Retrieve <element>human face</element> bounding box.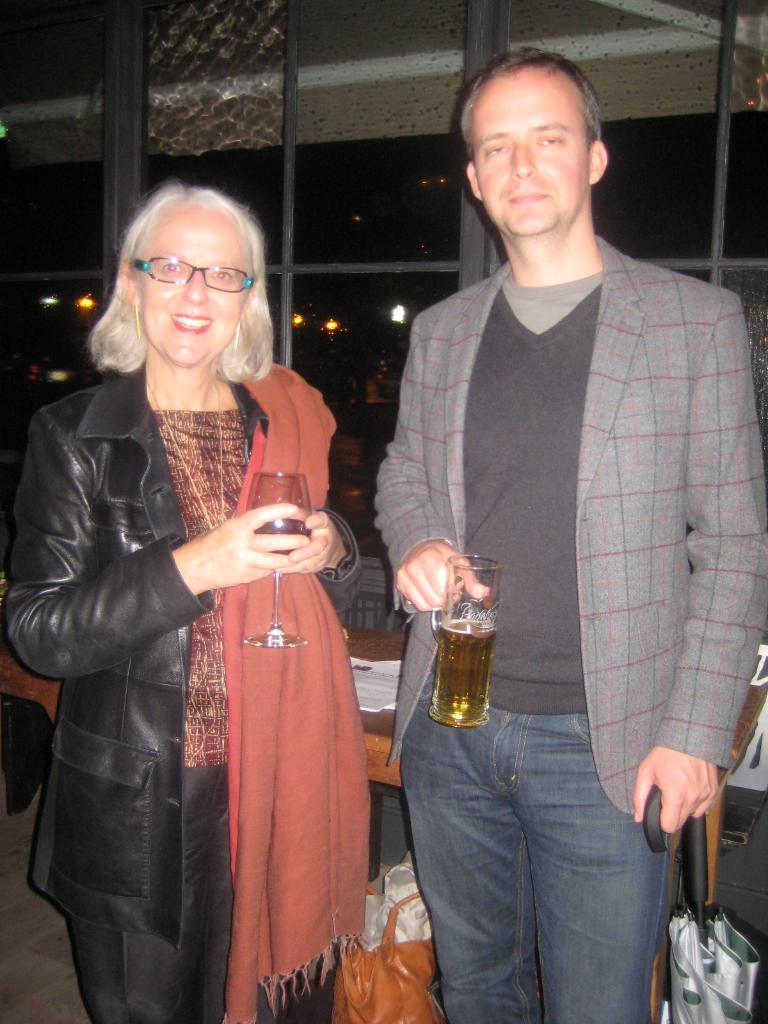
Bounding box: bbox=(473, 66, 596, 232).
